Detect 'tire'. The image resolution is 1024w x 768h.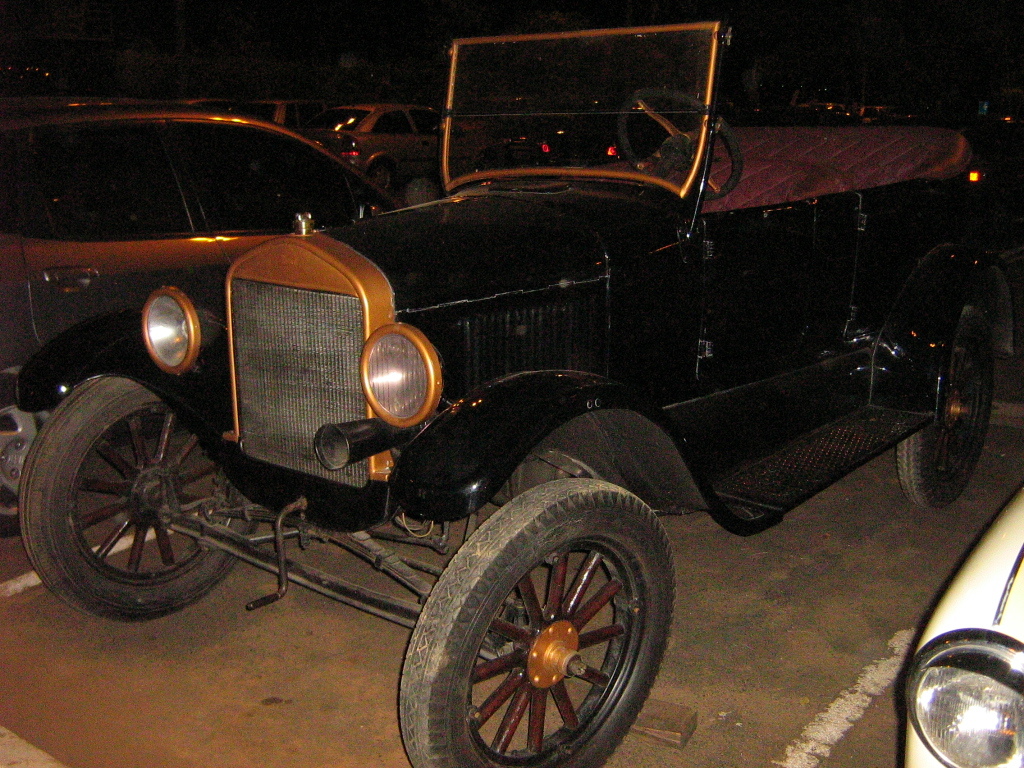
(17,373,254,620).
